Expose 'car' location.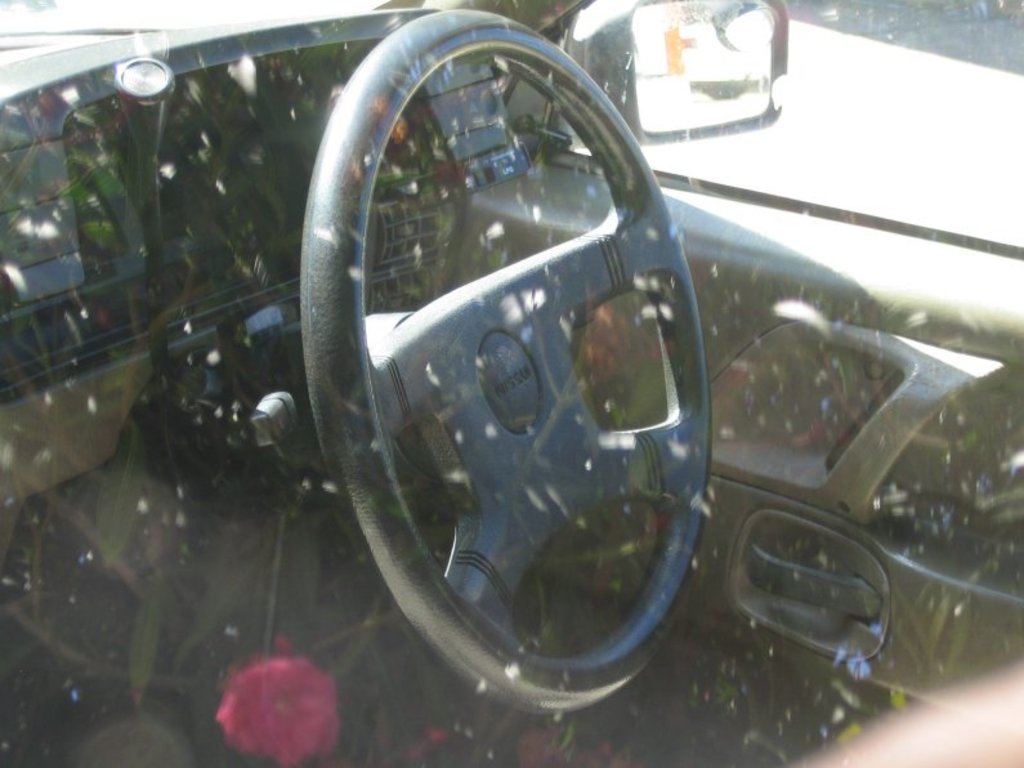
Exposed at region(0, 0, 1023, 767).
